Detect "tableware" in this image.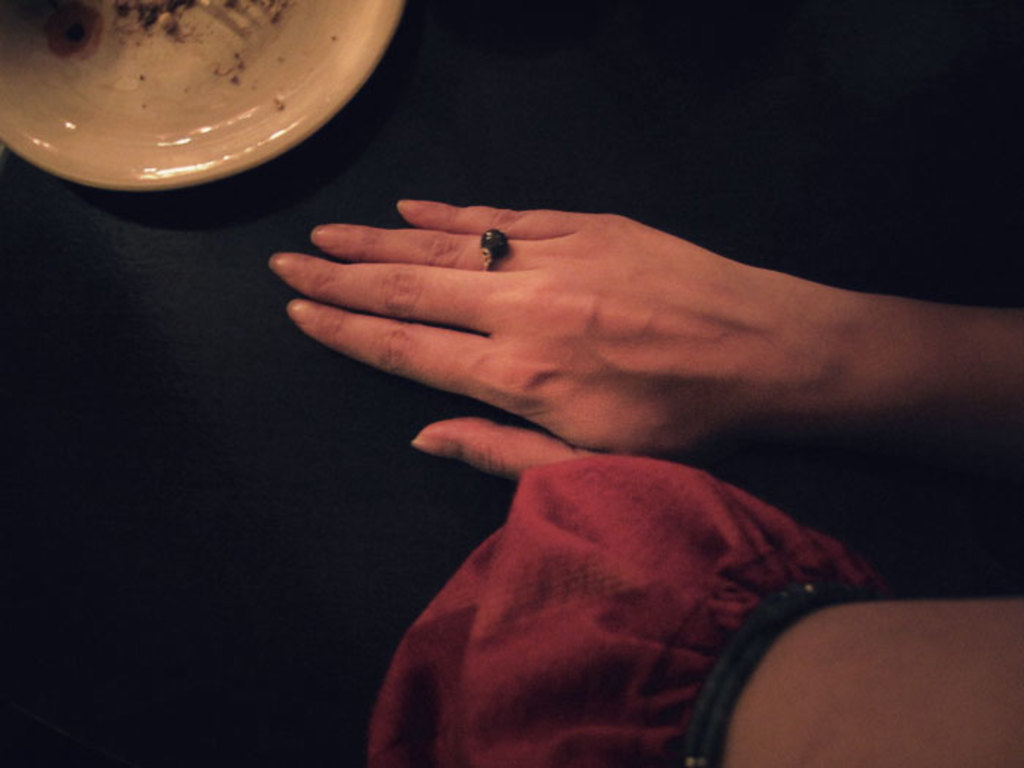
Detection: rect(10, 13, 385, 170).
